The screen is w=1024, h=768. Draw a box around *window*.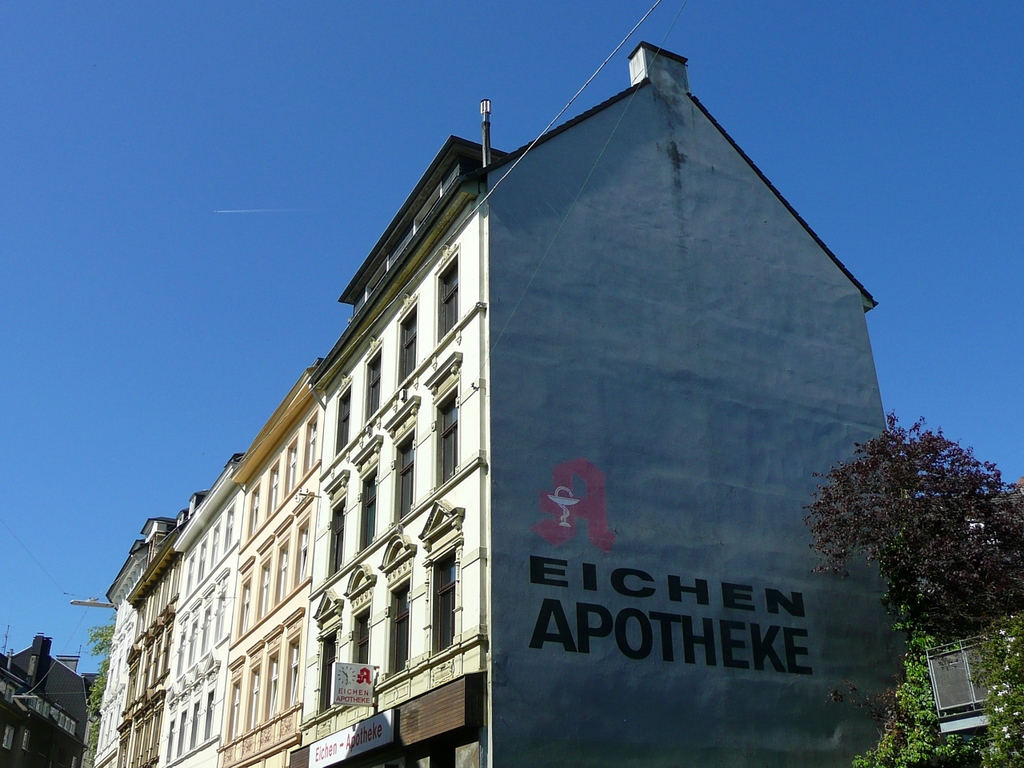
BBox(245, 641, 263, 739).
